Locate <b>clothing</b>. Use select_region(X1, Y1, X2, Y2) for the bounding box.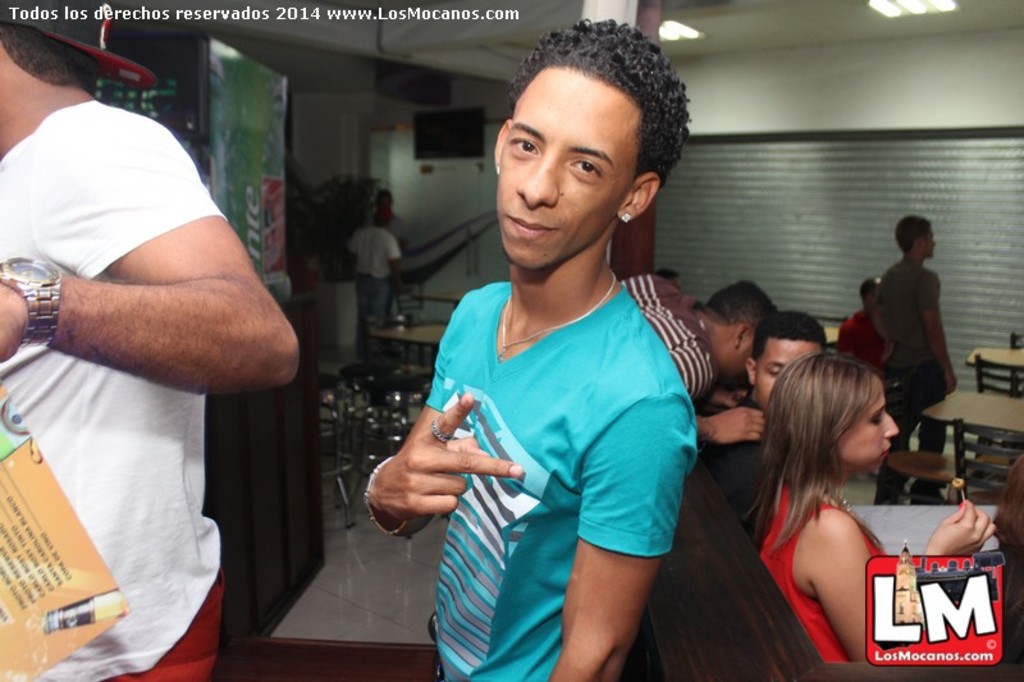
select_region(835, 308, 878, 369).
